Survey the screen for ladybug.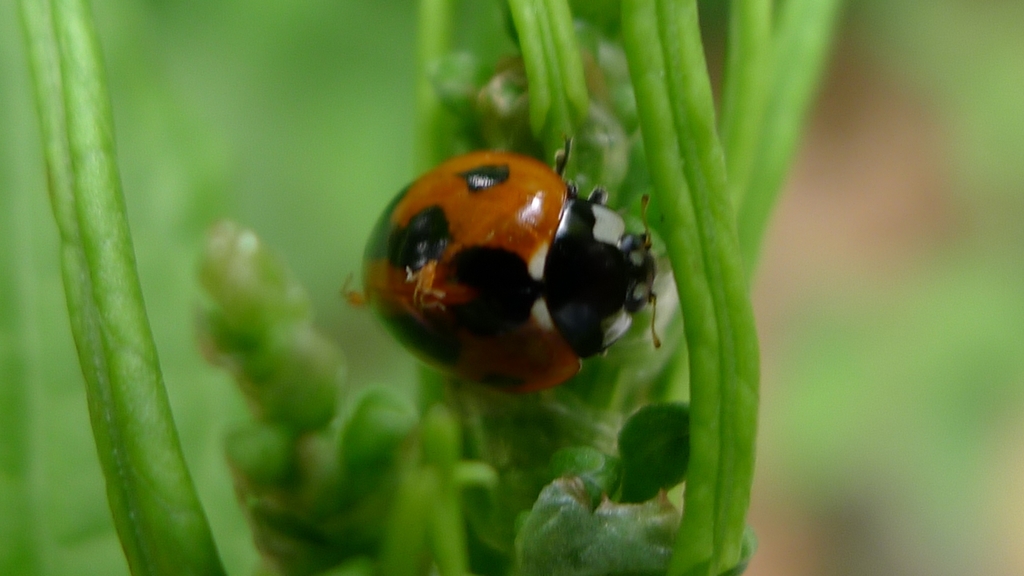
Survey found: 365:153:666:391.
